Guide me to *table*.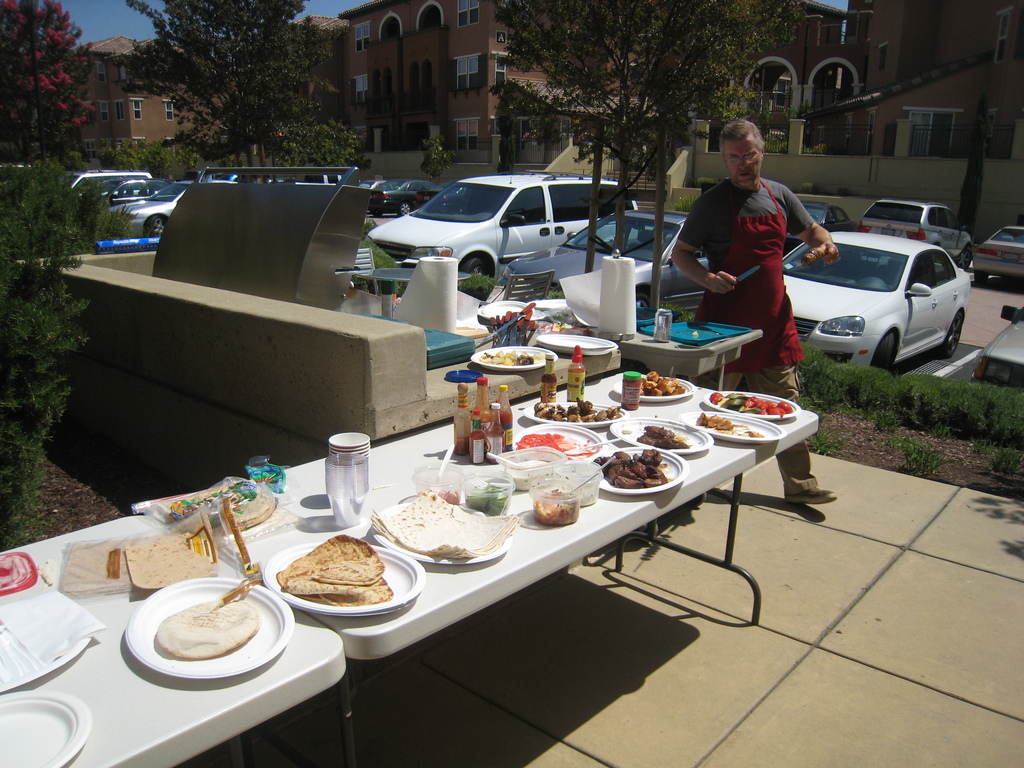
Guidance: (x1=609, y1=312, x2=763, y2=508).
